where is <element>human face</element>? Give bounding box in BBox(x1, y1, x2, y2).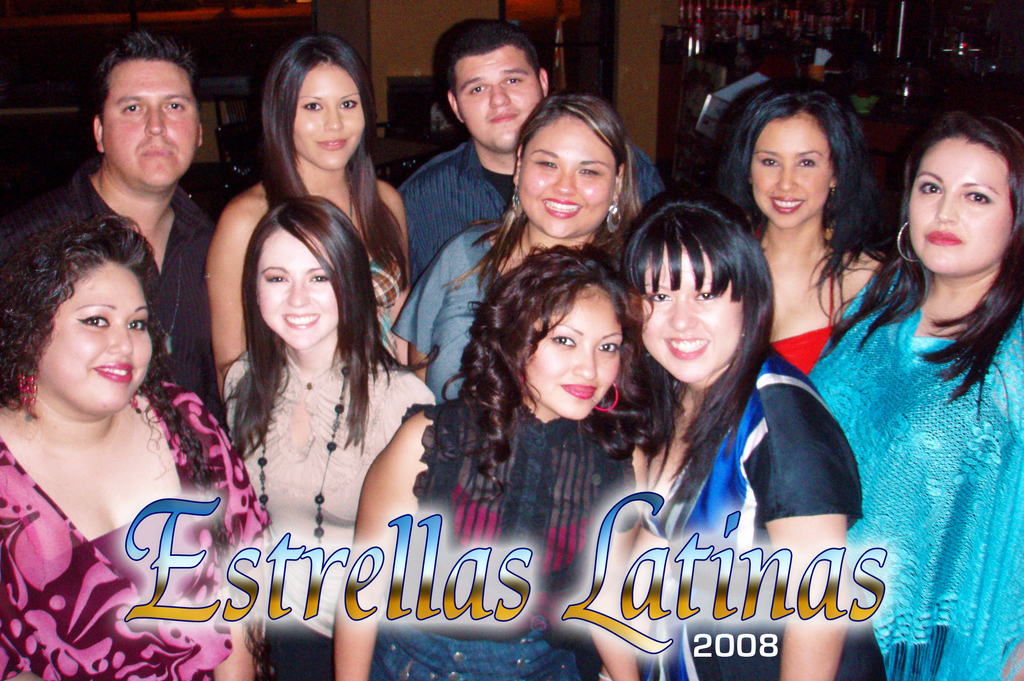
BBox(37, 260, 151, 413).
